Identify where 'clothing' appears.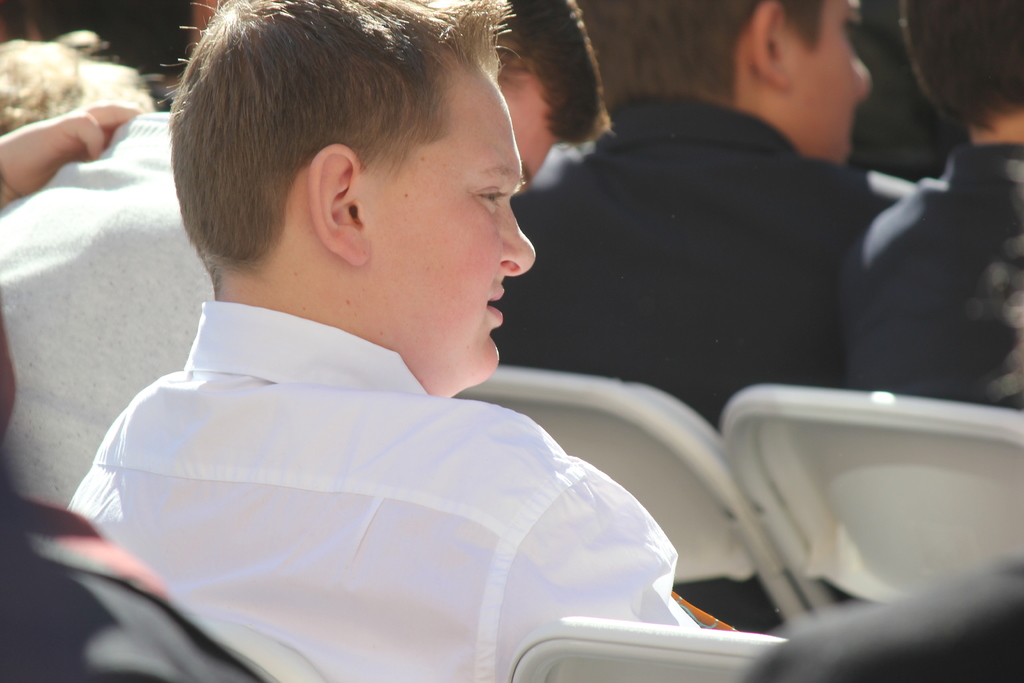
Appears at select_region(0, 106, 216, 504).
